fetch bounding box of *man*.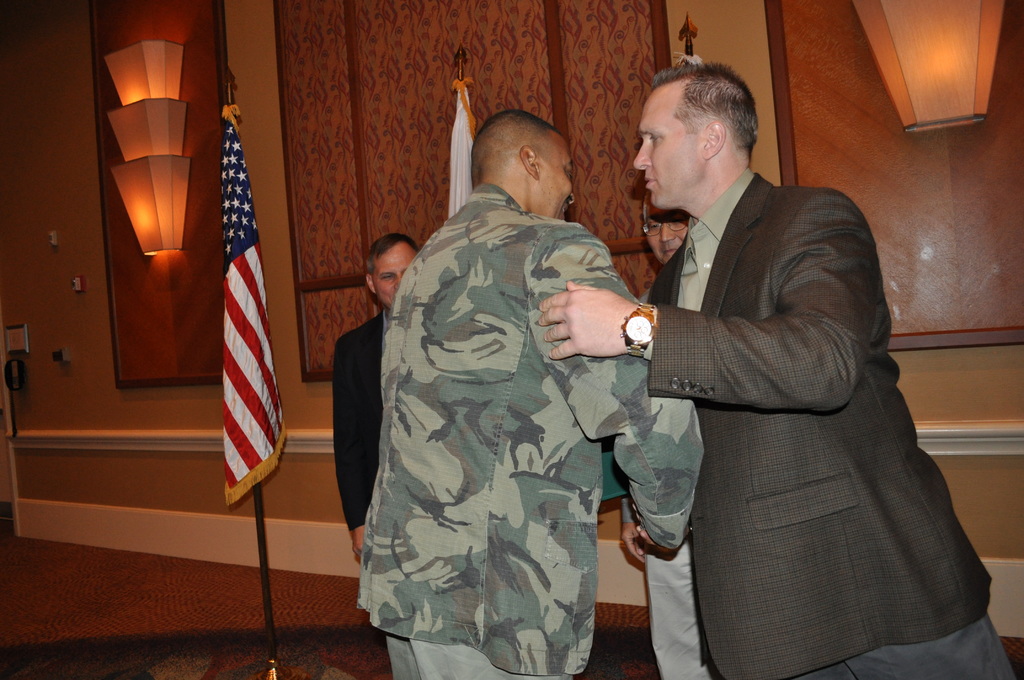
Bbox: (x1=563, y1=76, x2=971, y2=672).
